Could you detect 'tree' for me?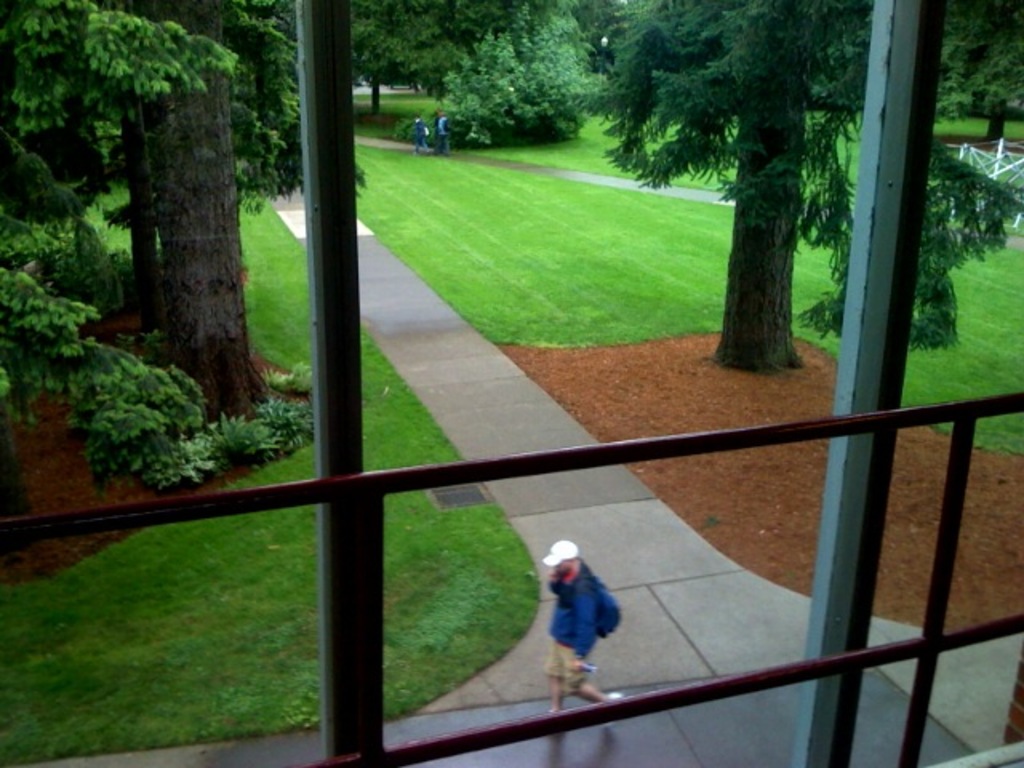
Detection result: locate(592, 0, 1022, 378).
